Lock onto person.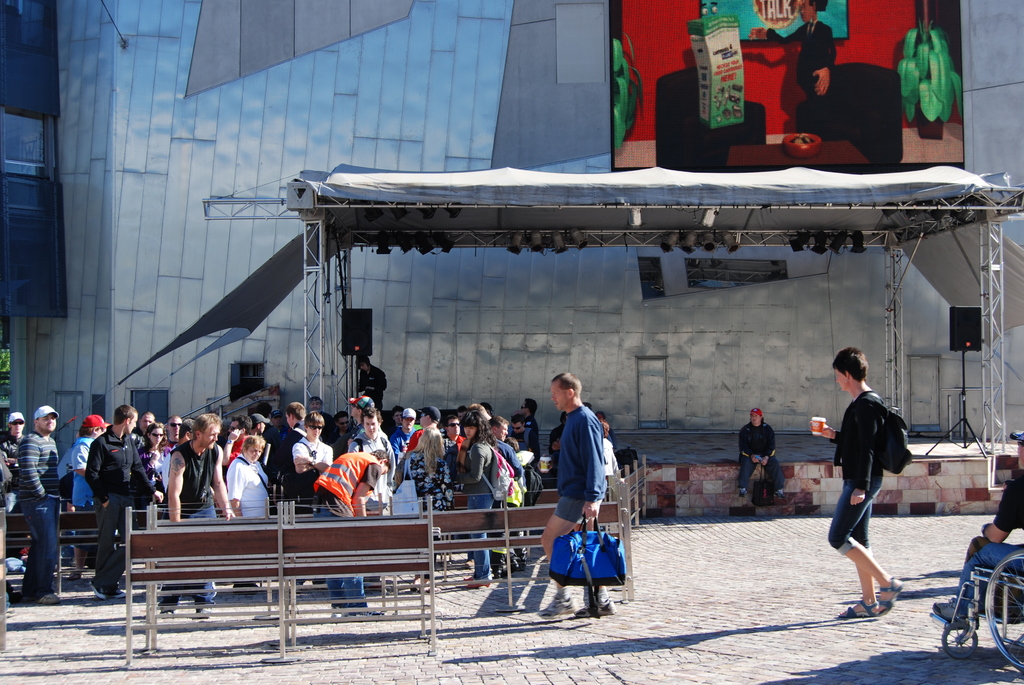
Locked: region(4, 408, 28, 463).
